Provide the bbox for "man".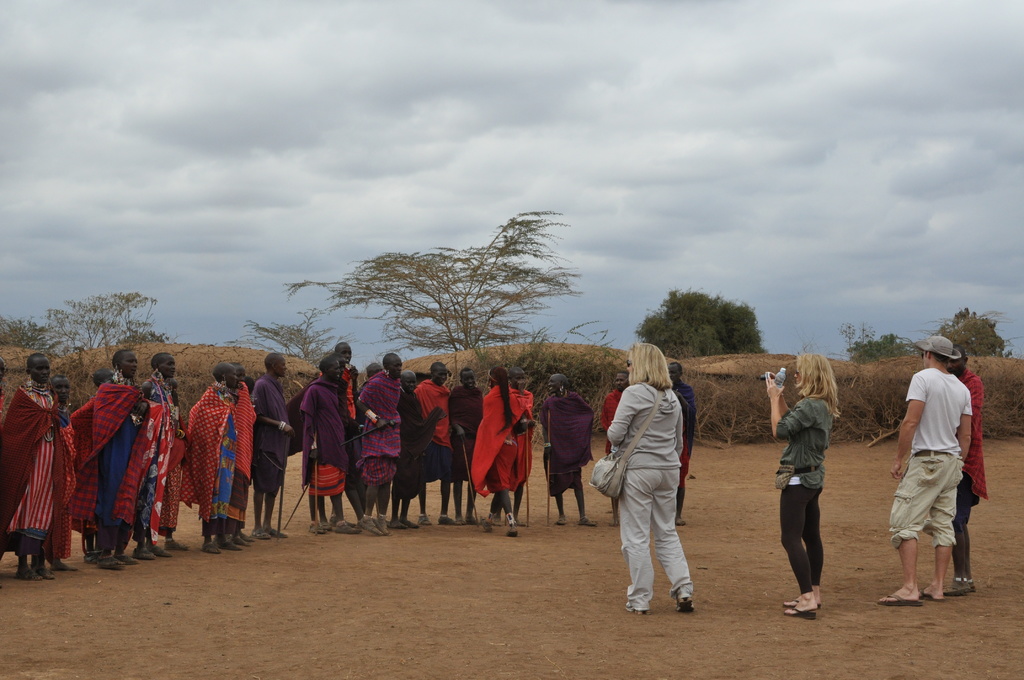
l=248, t=352, r=295, b=540.
